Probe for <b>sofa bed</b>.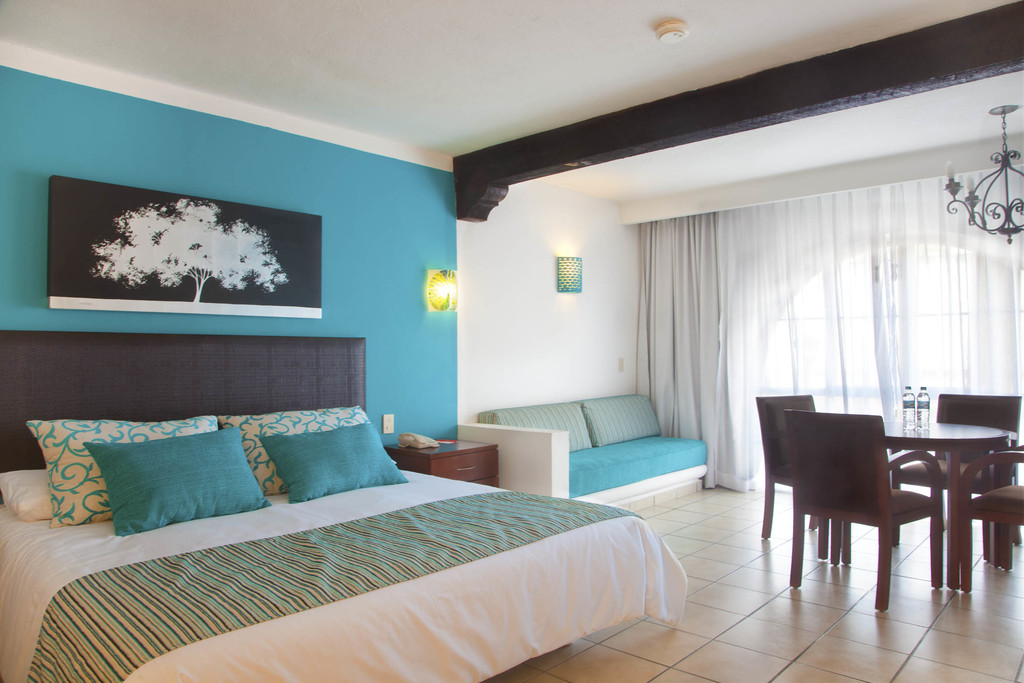
Probe result: (x1=484, y1=387, x2=715, y2=514).
